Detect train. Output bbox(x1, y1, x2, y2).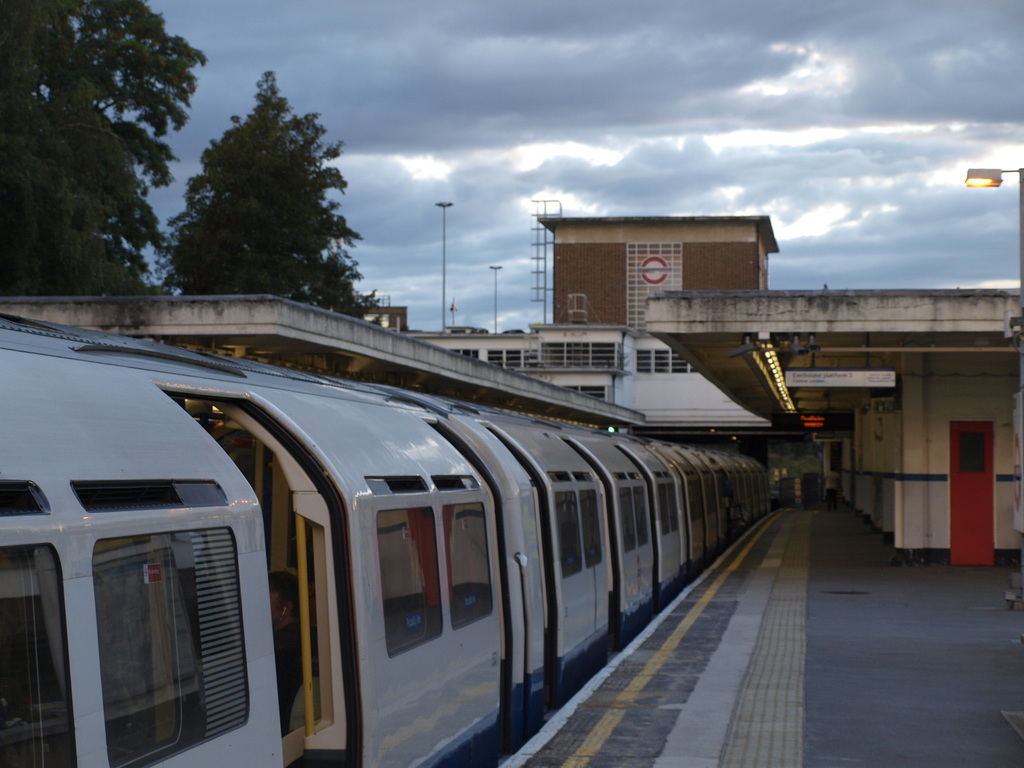
bbox(0, 305, 771, 767).
